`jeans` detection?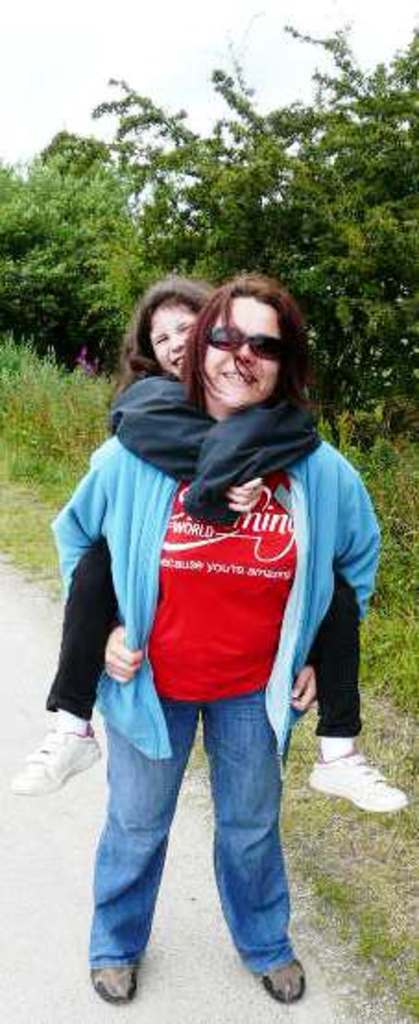
x1=70, y1=688, x2=310, y2=996
